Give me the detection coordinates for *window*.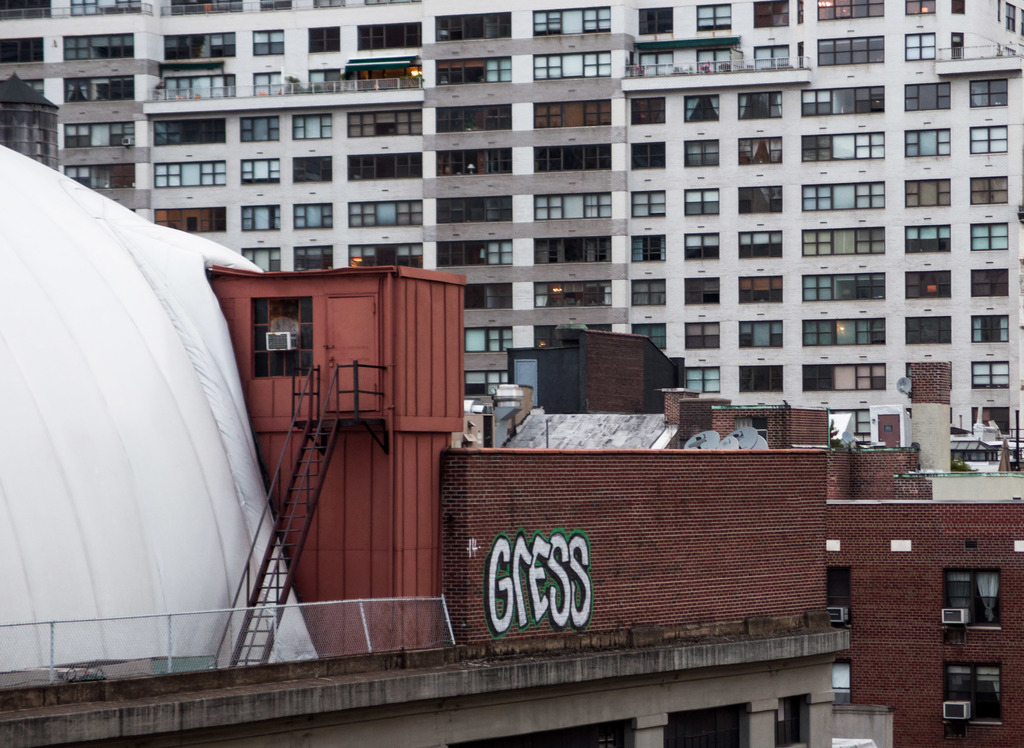
detection(959, 124, 1010, 159).
